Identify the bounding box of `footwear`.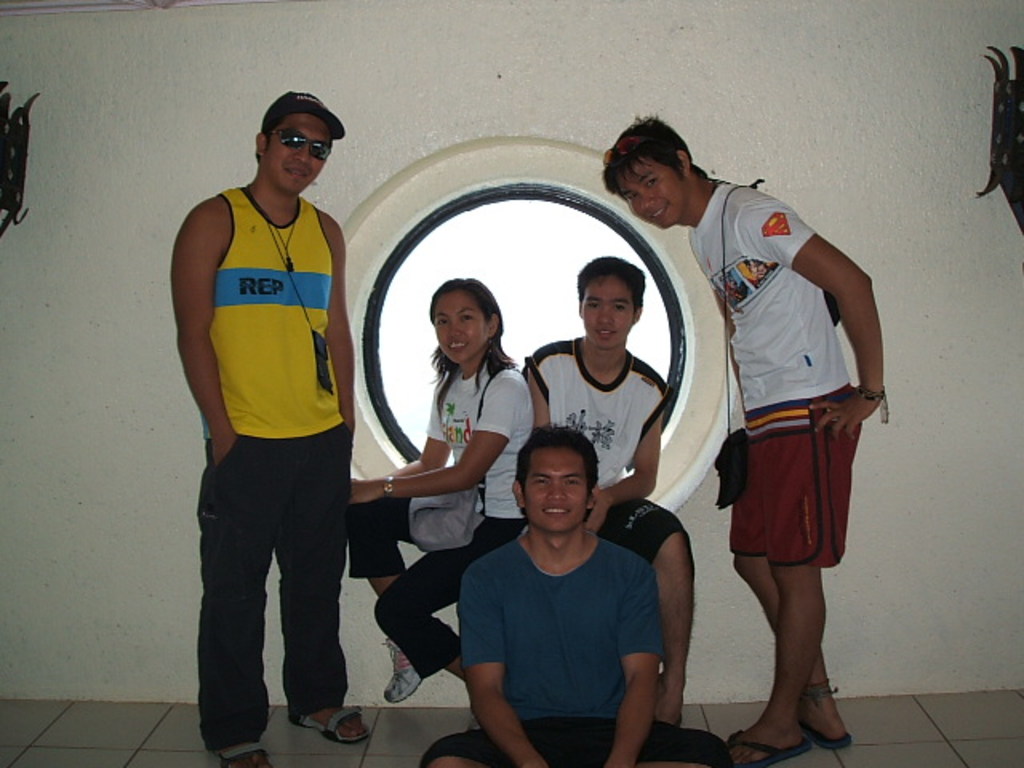
left=216, top=747, right=275, bottom=766.
